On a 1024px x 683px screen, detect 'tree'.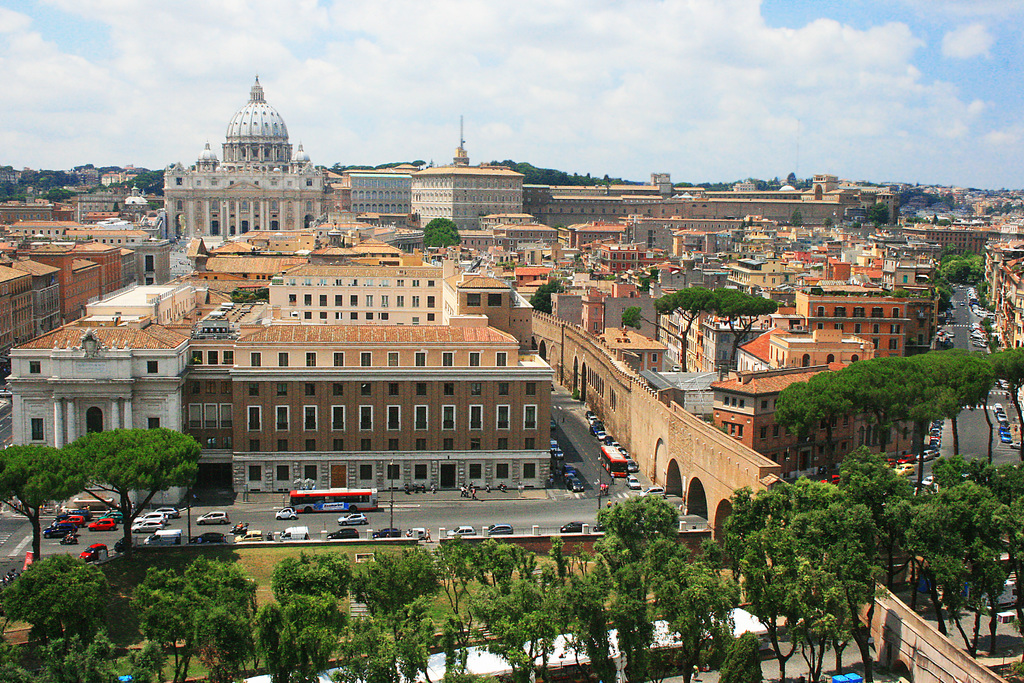
x1=612, y1=288, x2=789, y2=373.
